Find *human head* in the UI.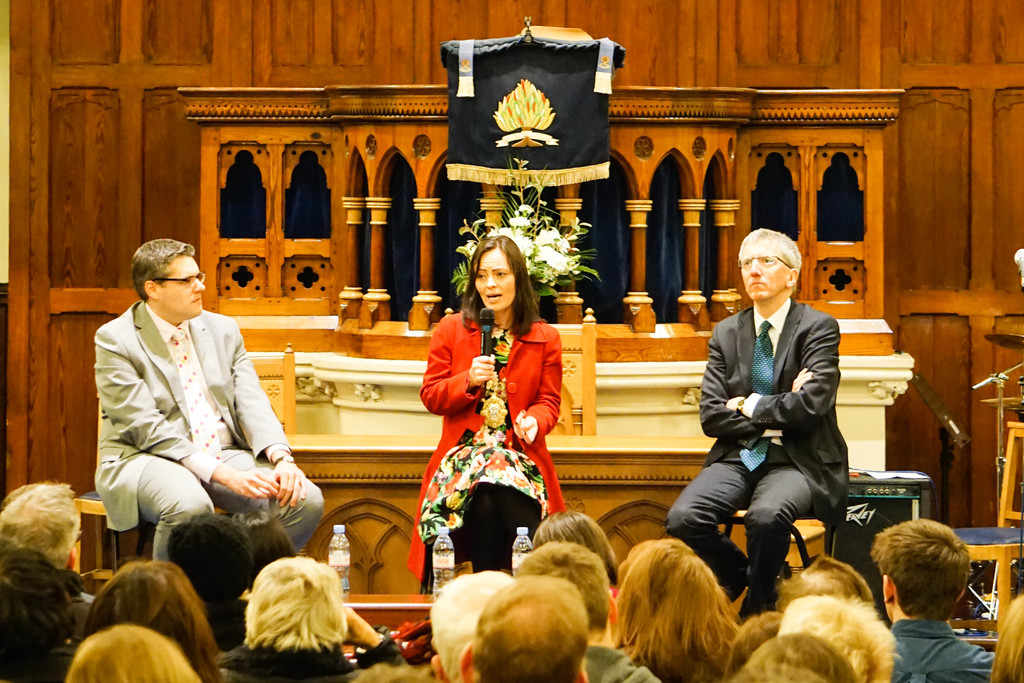
UI element at box=[130, 239, 205, 323].
